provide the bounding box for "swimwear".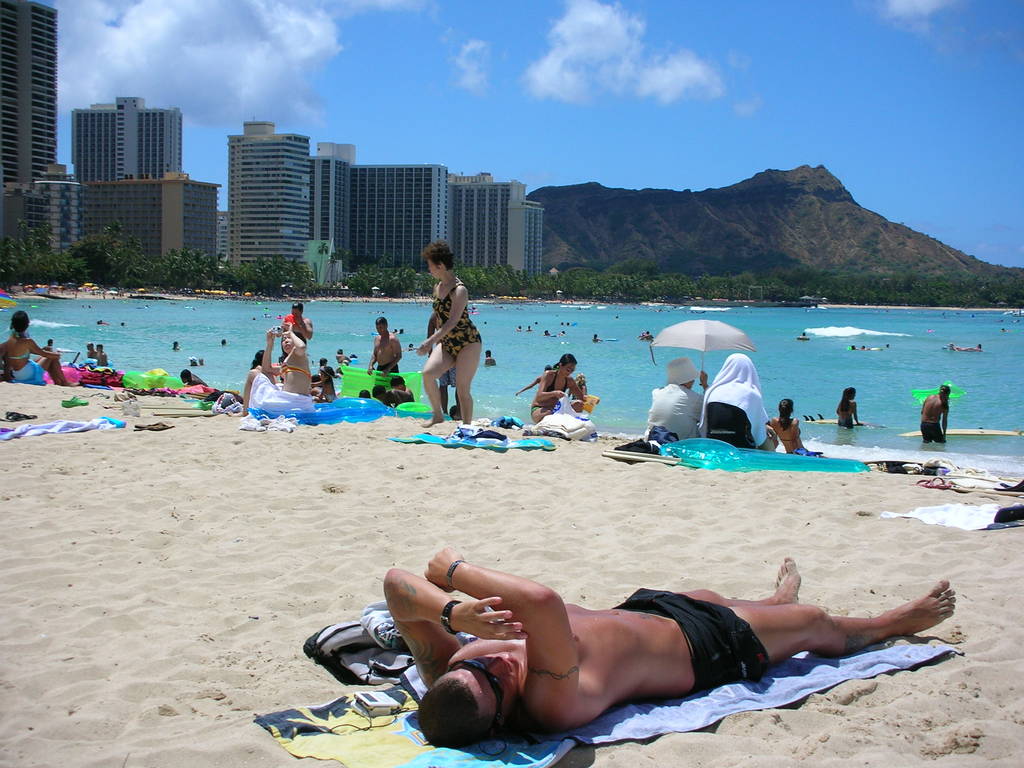
276 349 311 383.
